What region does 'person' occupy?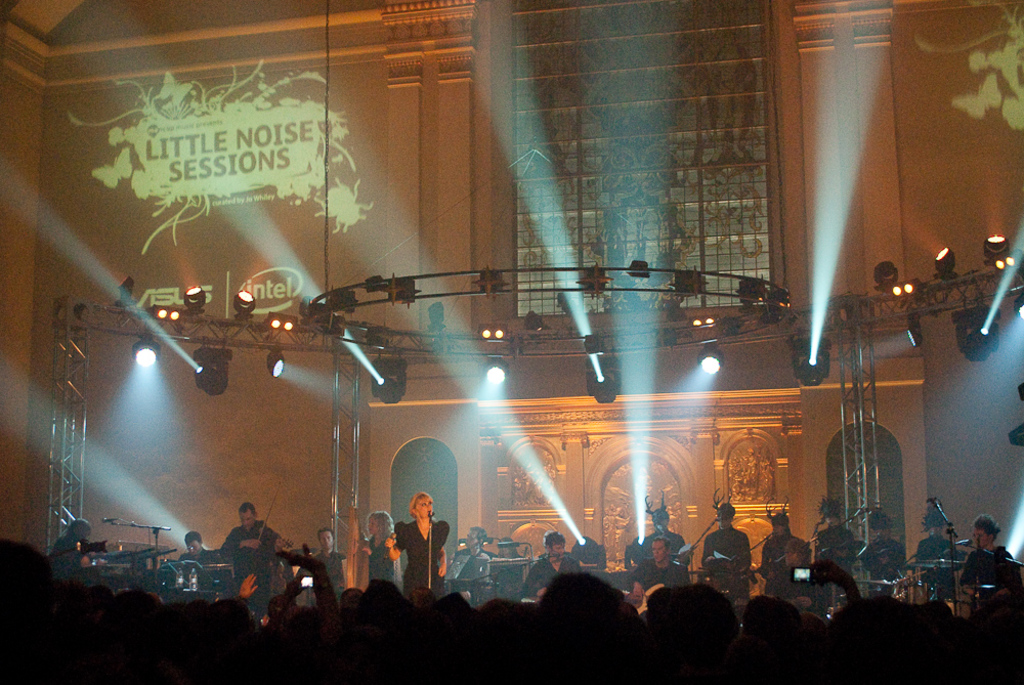
520, 527, 577, 592.
